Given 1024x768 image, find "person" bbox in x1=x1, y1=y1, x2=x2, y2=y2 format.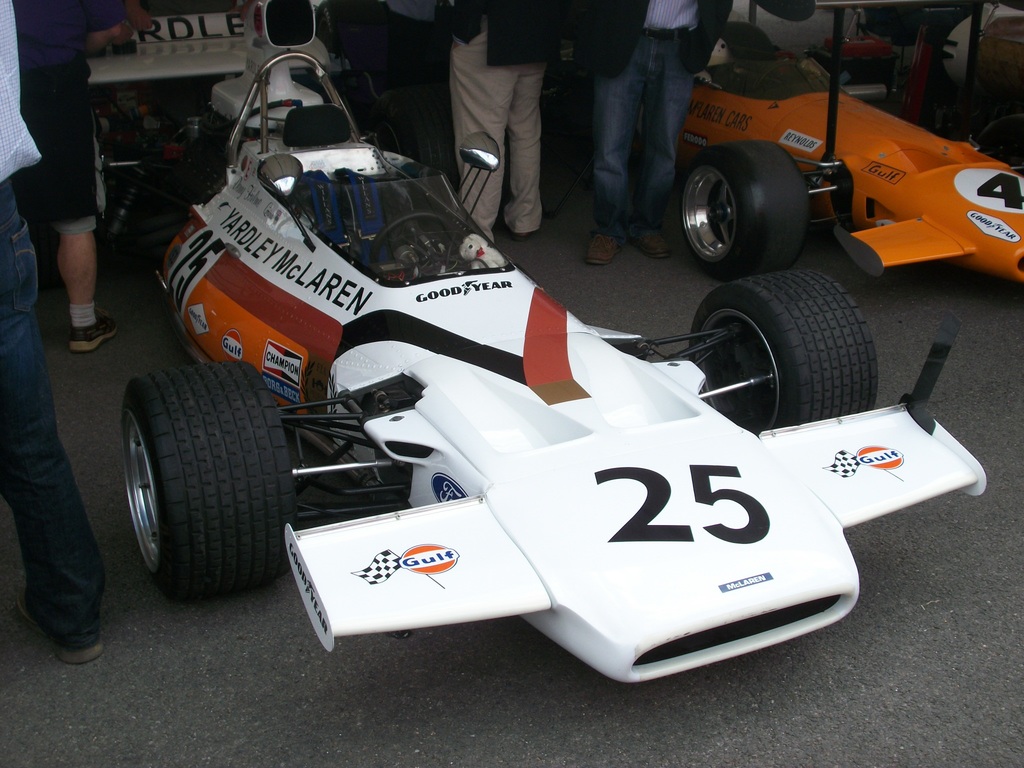
x1=0, y1=0, x2=117, y2=673.
